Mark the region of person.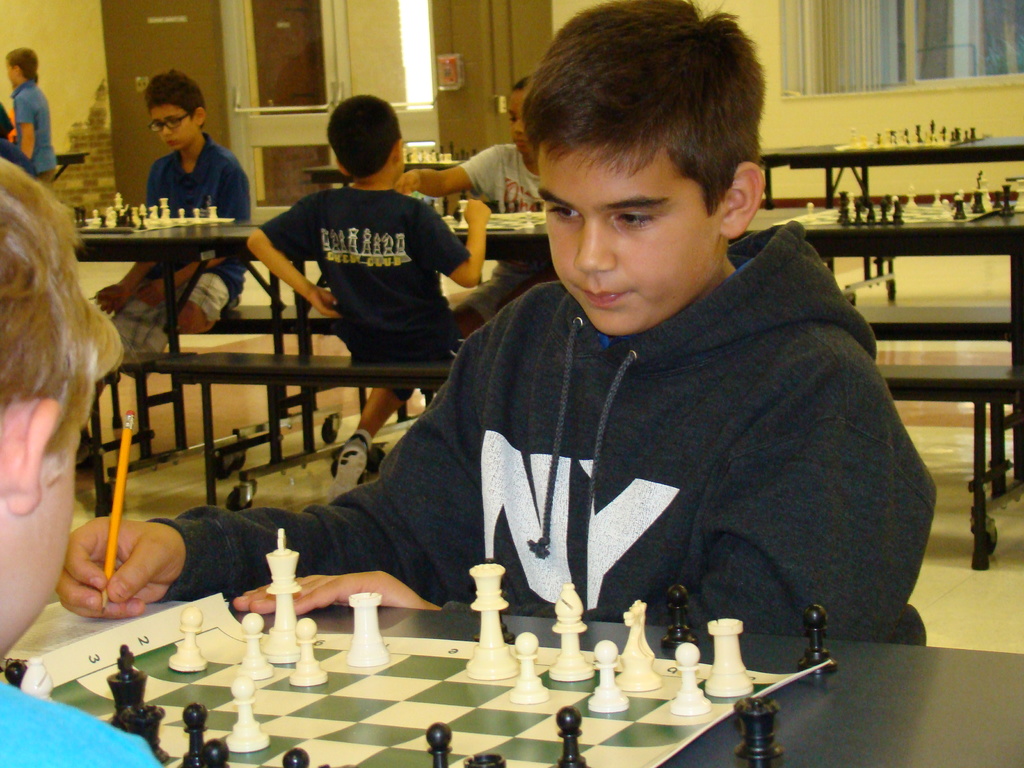
Region: (x1=240, y1=111, x2=499, y2=520).
